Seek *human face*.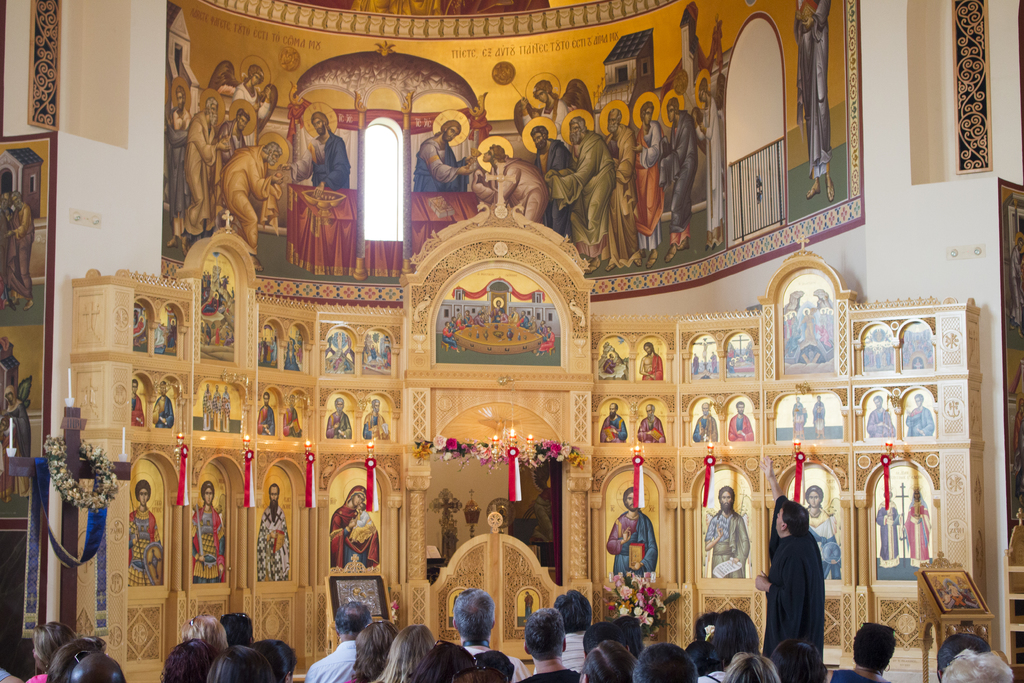
{"x1": 666, "y1": 104, "x2": 676, "y2": 124}.
